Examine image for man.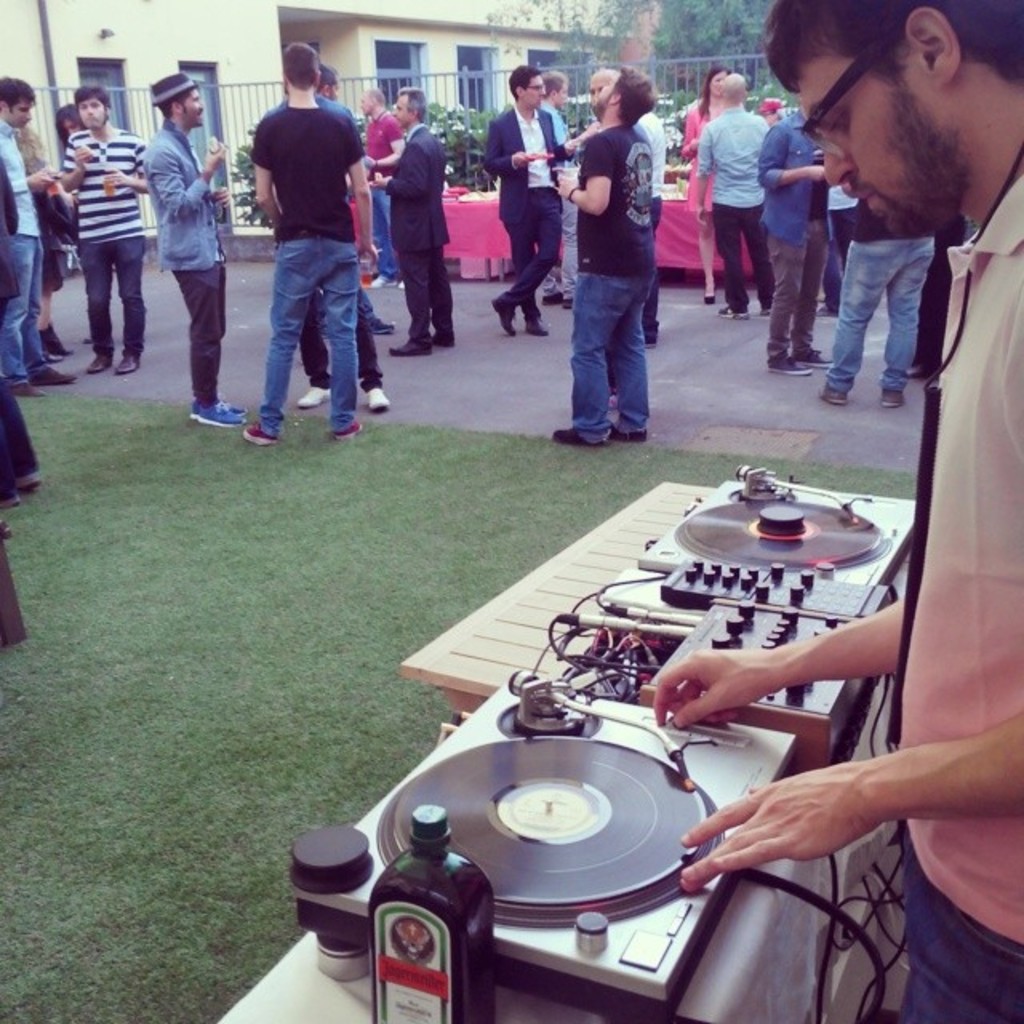
Examination result: 758, 106, 834, 394.
